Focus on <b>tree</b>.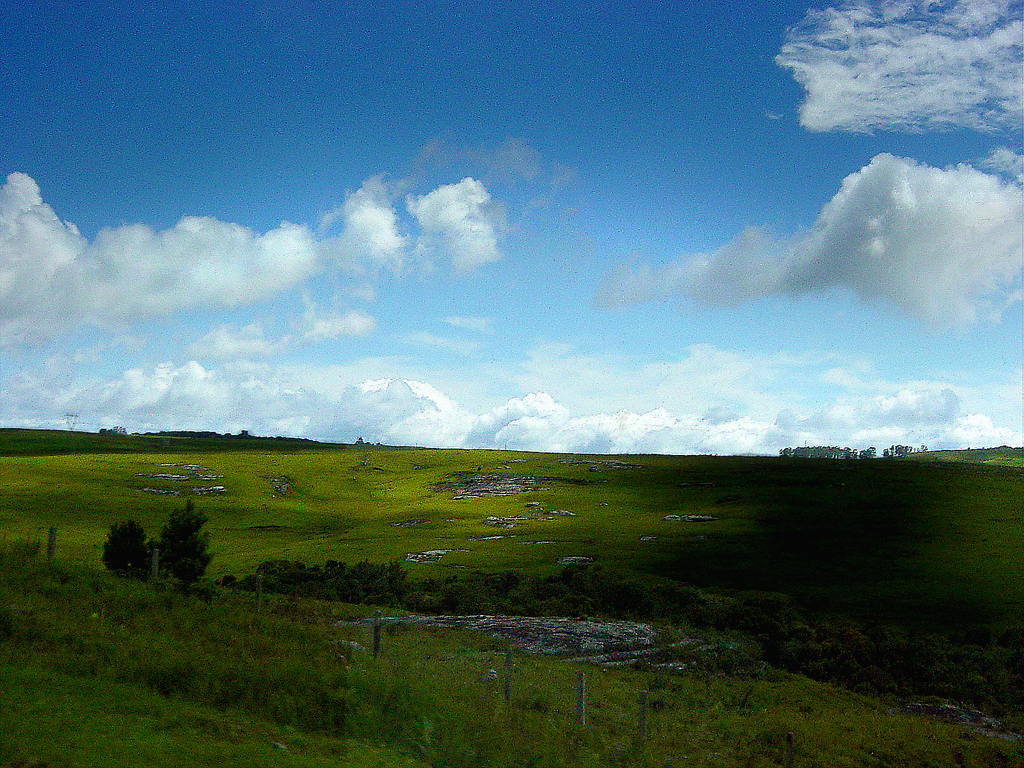
Focused at 161:499:212:584.
